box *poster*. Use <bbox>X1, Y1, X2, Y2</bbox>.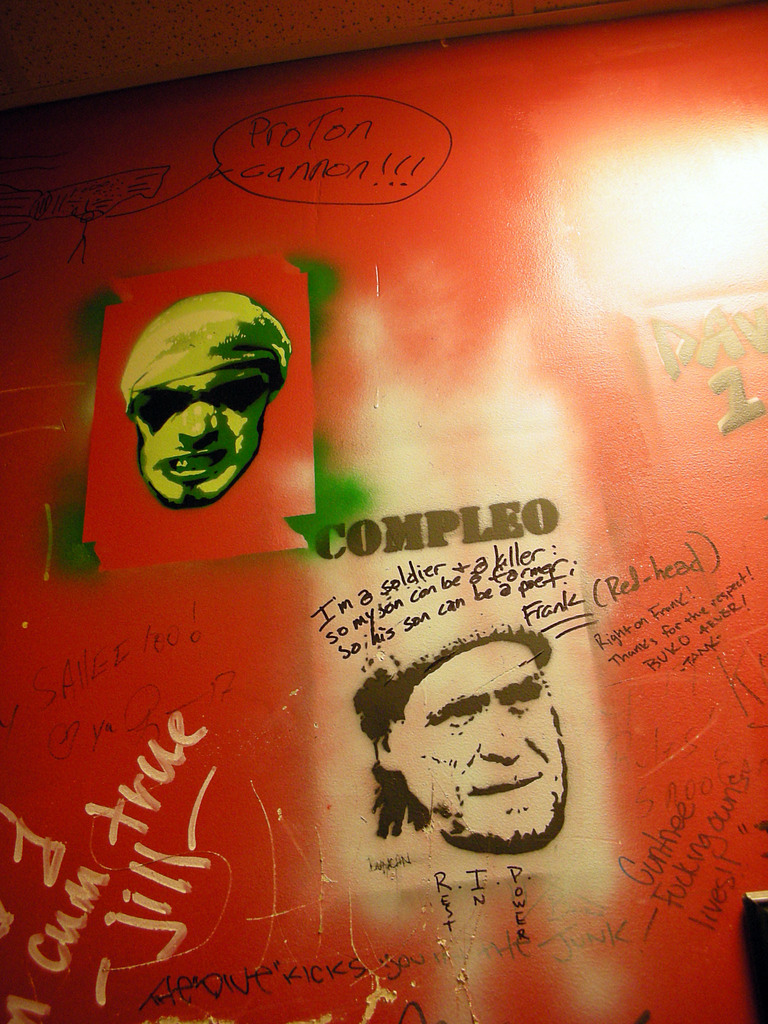
<bbox>300, 469, 616, 888</bbox>.
